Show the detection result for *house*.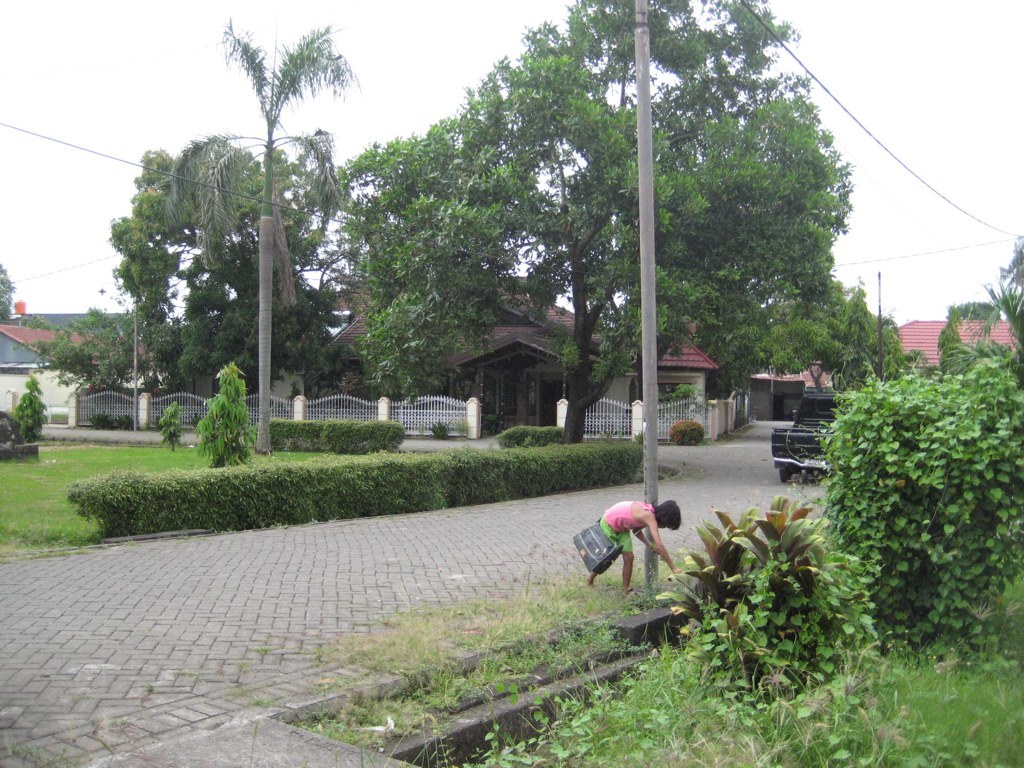
450:330:577:431.
